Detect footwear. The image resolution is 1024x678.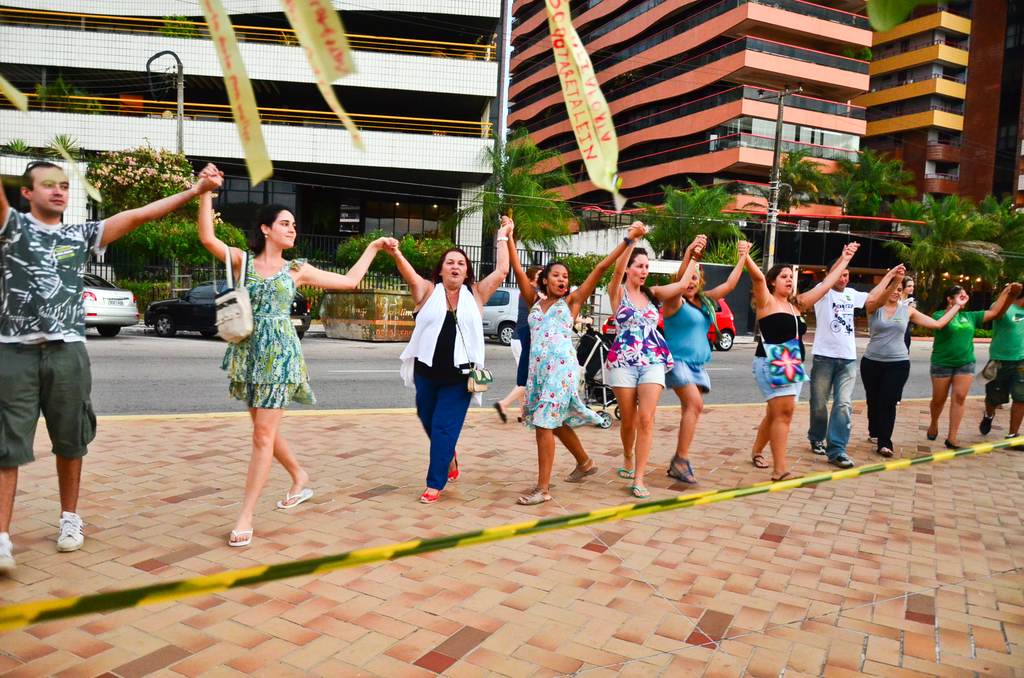
bbox(566, 456, 597, 481).
